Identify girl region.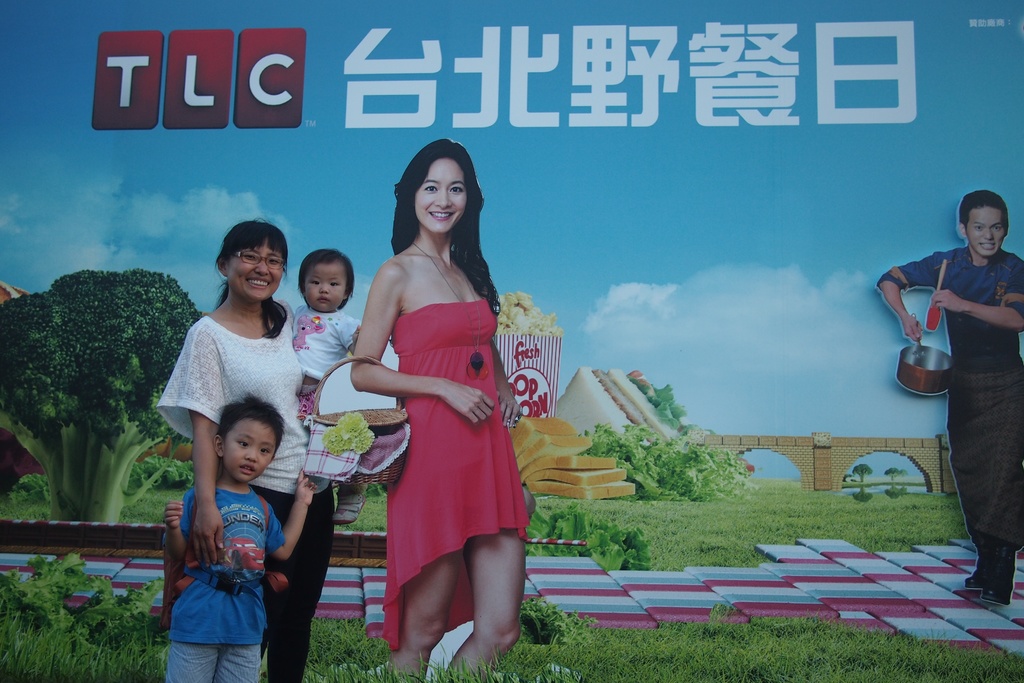
Region: l=156, t=222, r=349, b=679.
